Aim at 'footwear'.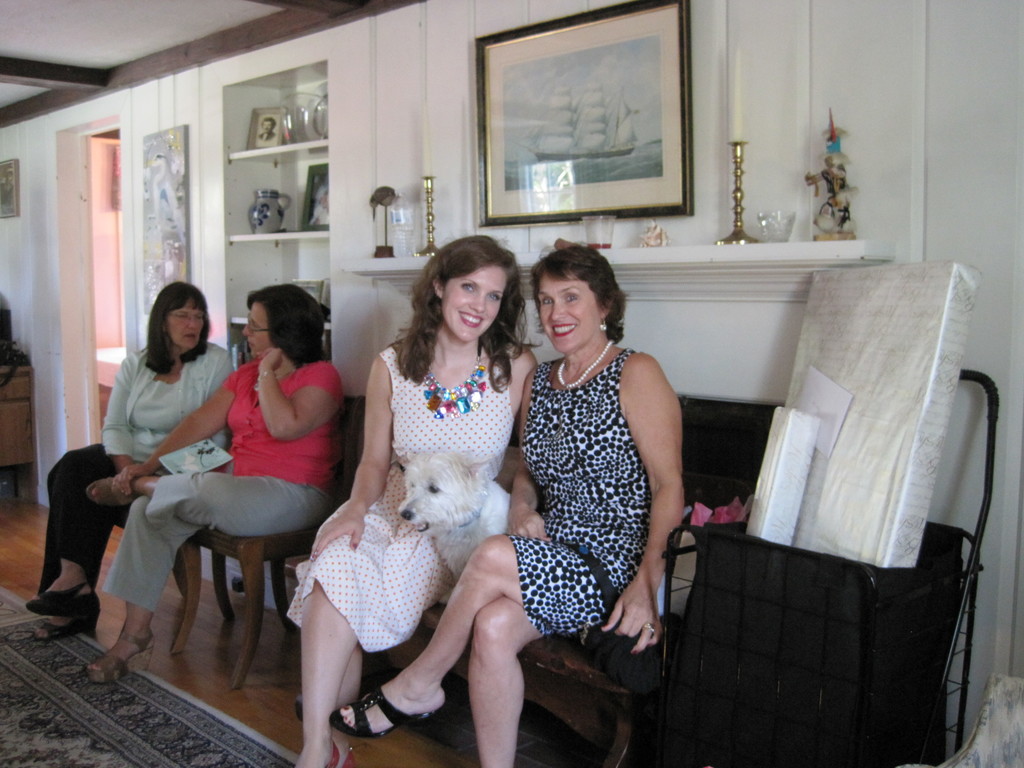
Aimed at BBox(35, 574, 95, 625).
